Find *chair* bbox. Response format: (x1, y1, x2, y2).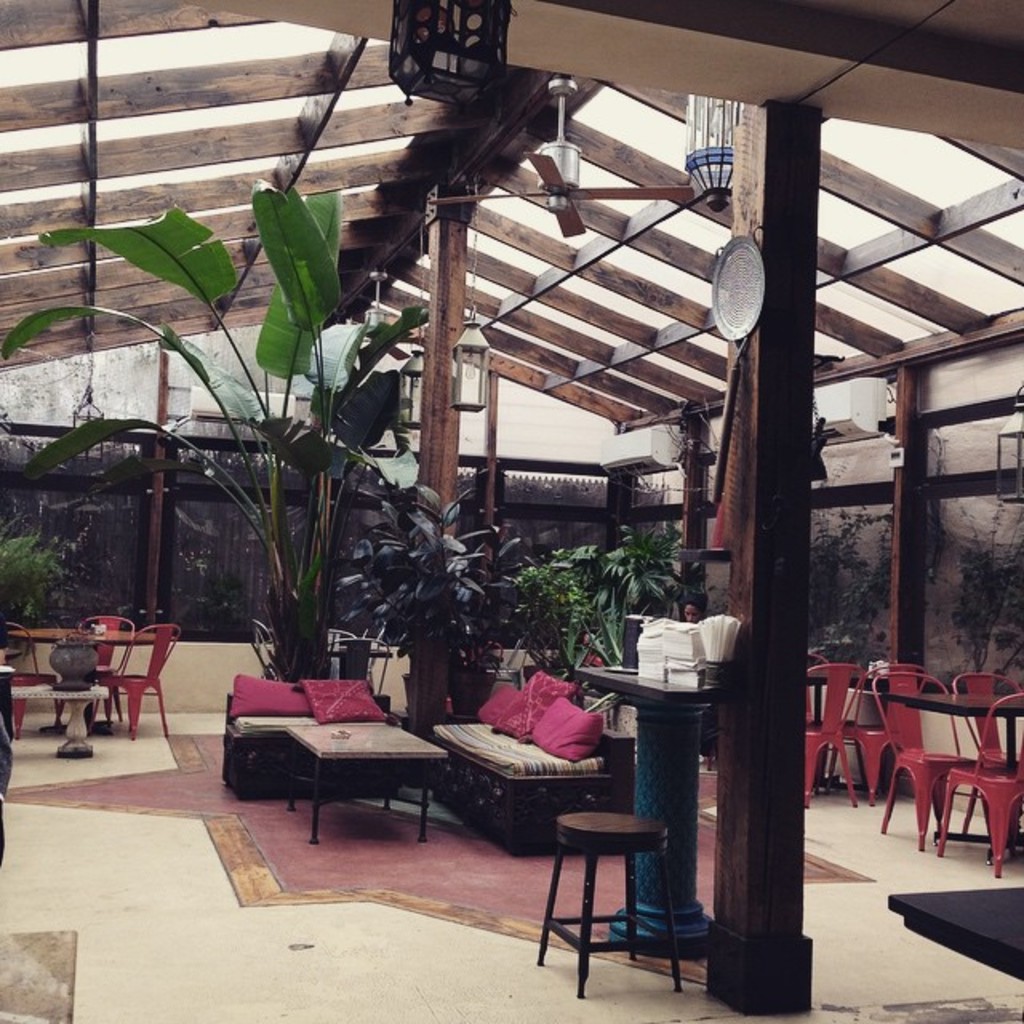
(941, 690, 1022, 875).
